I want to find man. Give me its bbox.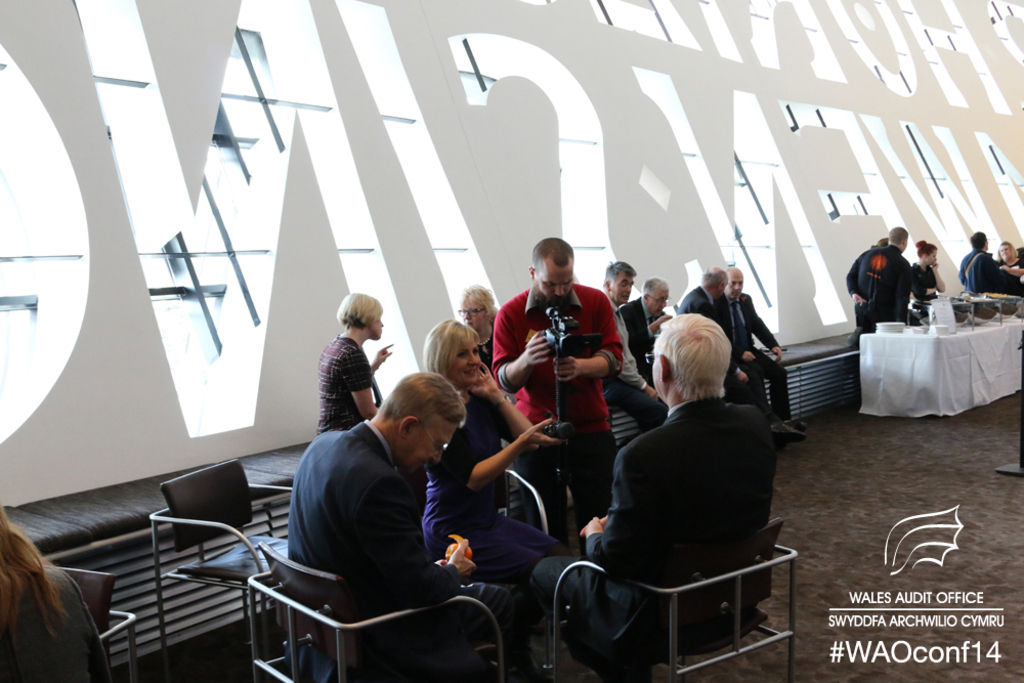
602,258,672,435.
